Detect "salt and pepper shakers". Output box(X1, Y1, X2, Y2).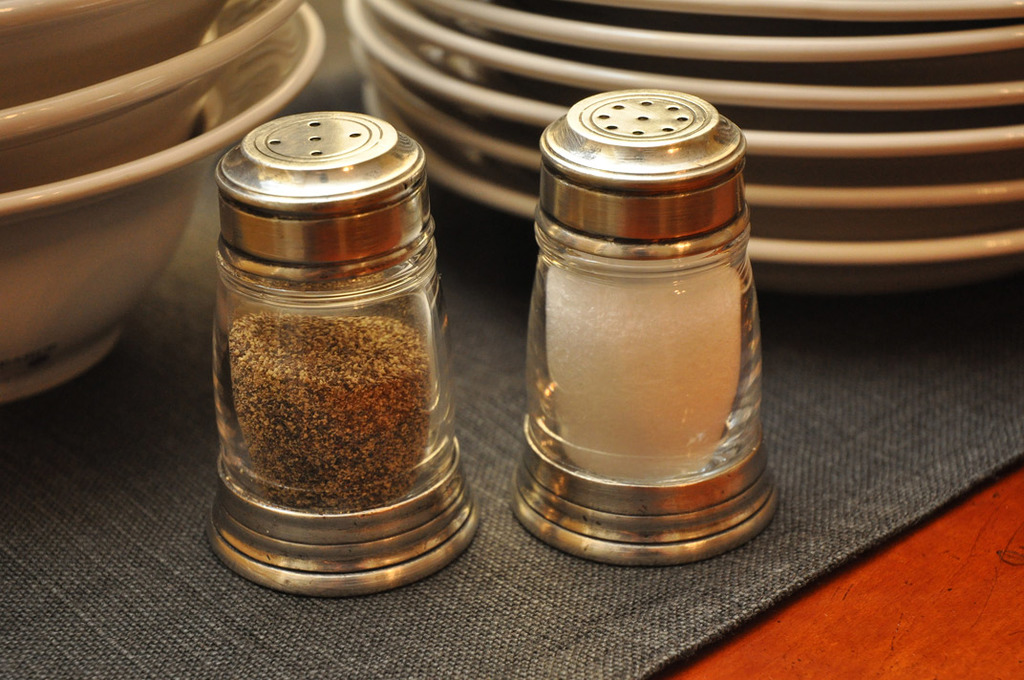
box(501, 84, 783, 571).
